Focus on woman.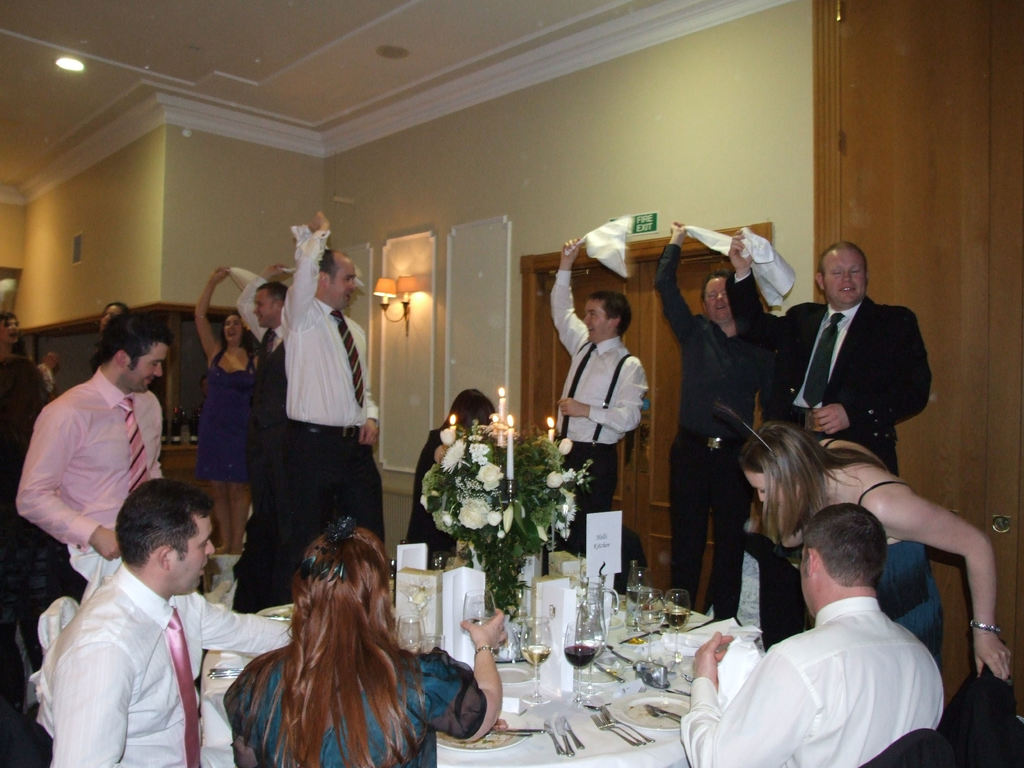
Focused at (x1=195, y1=266, x2=262, y2=559).
